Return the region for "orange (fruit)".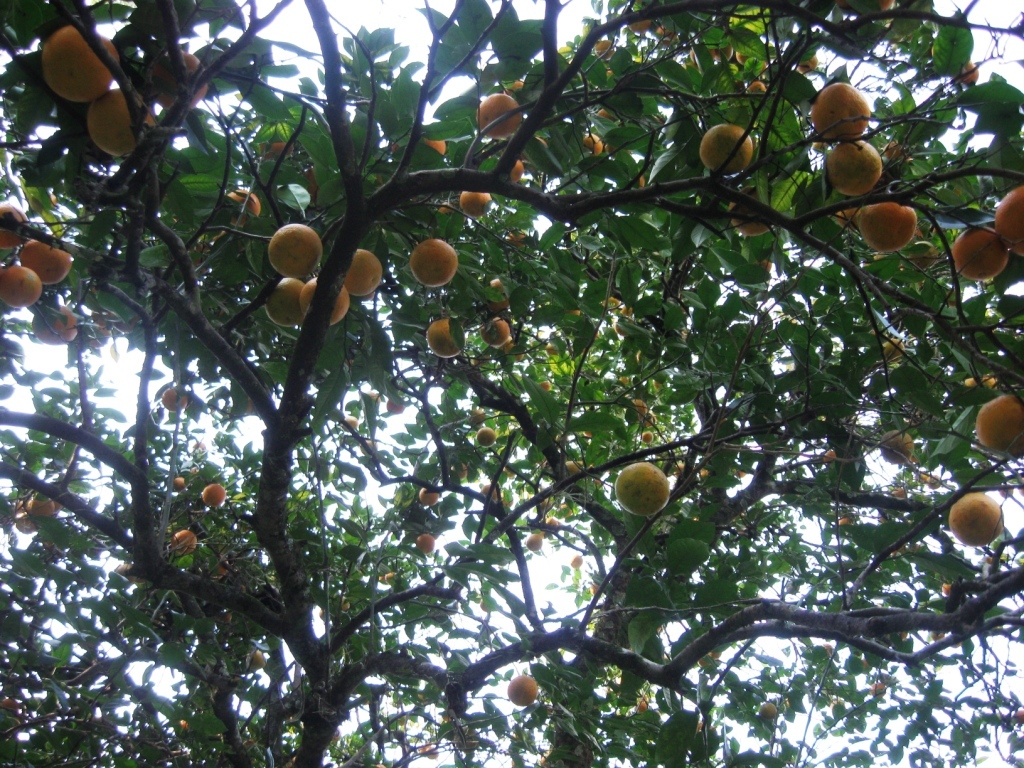
(x1=946, y1=503, x2=999, y2=551).
